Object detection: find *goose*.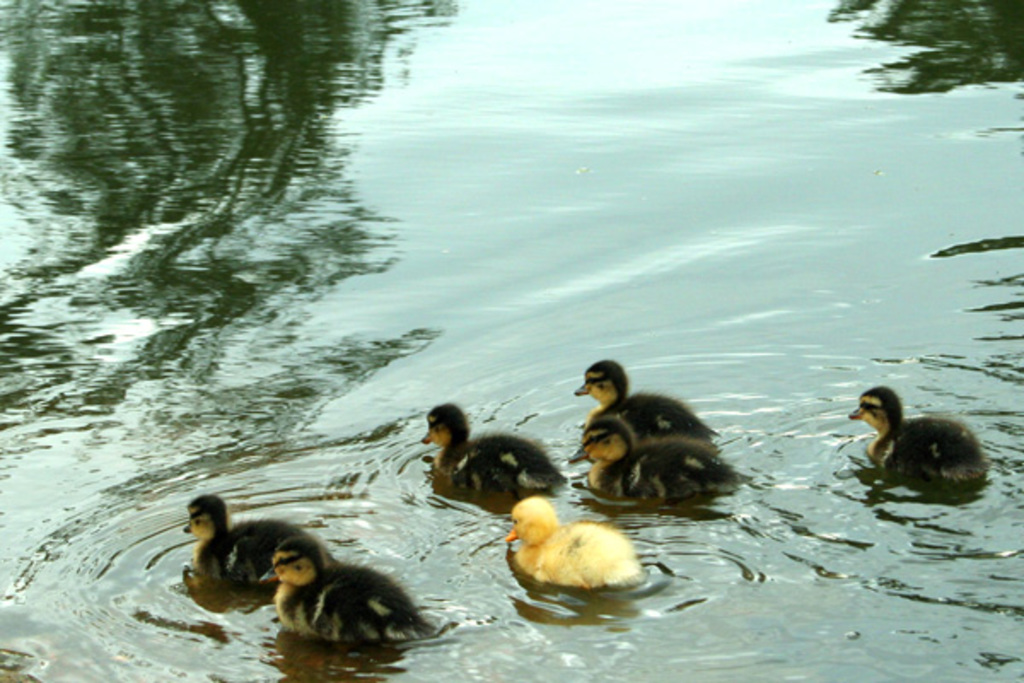
Rect(184, 488, 311, 596).
